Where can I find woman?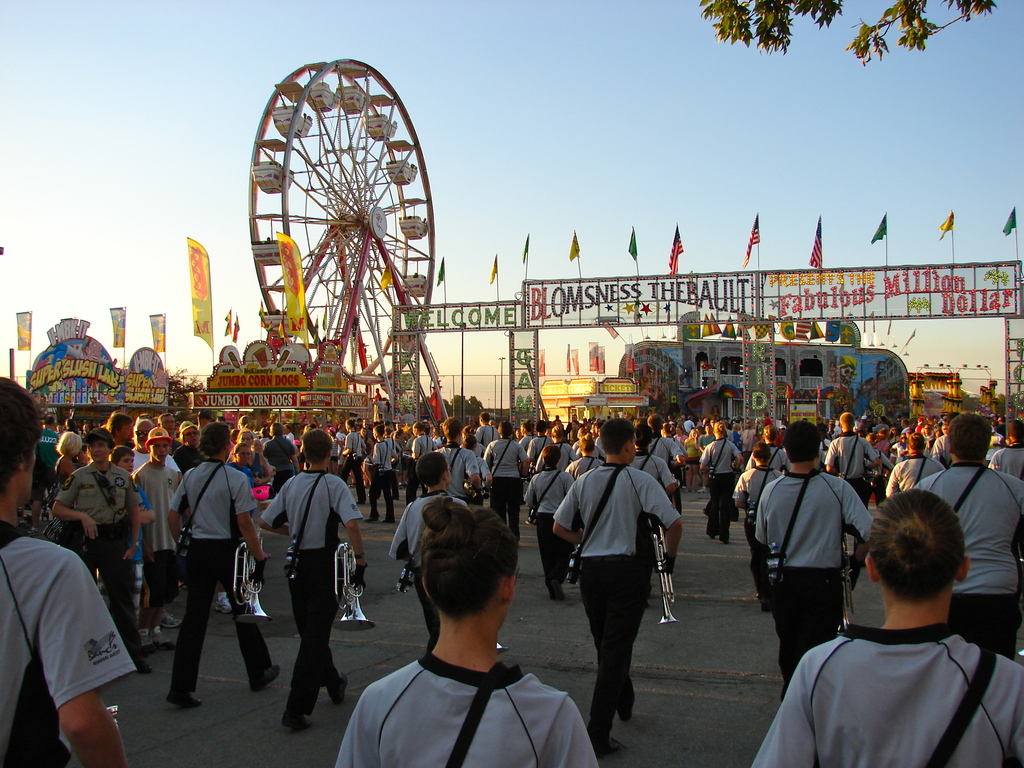
You can find it at <box>53,432,89,478</box>.
